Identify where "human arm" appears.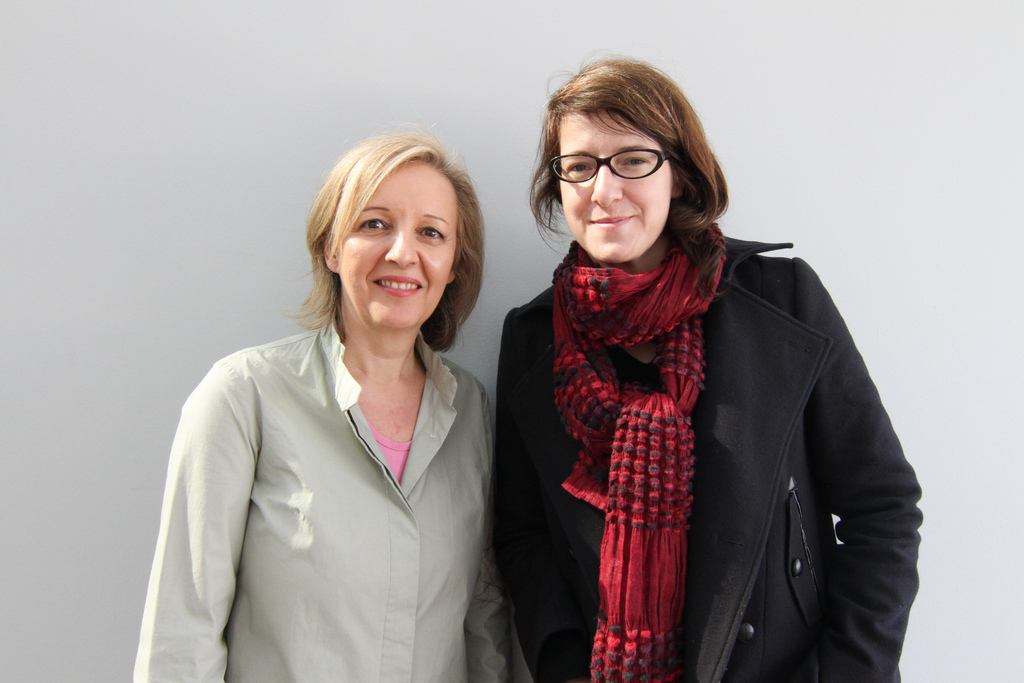
Appears at box=[461, 546, 516, 682].
